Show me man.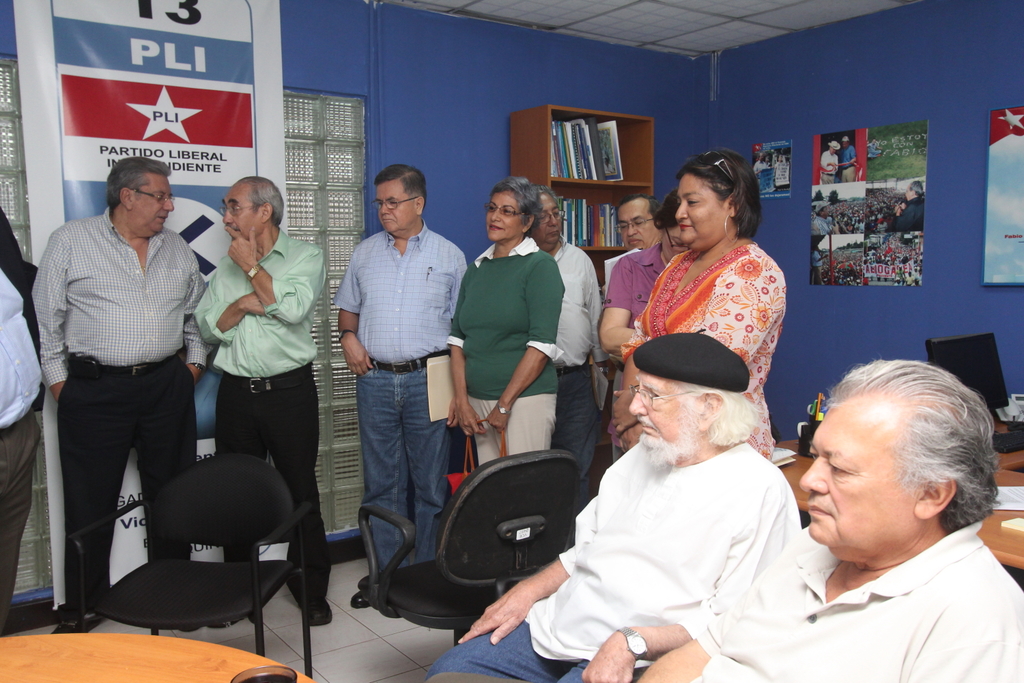
man is here: x1=414, y1=330, x2=801, y2=682.
